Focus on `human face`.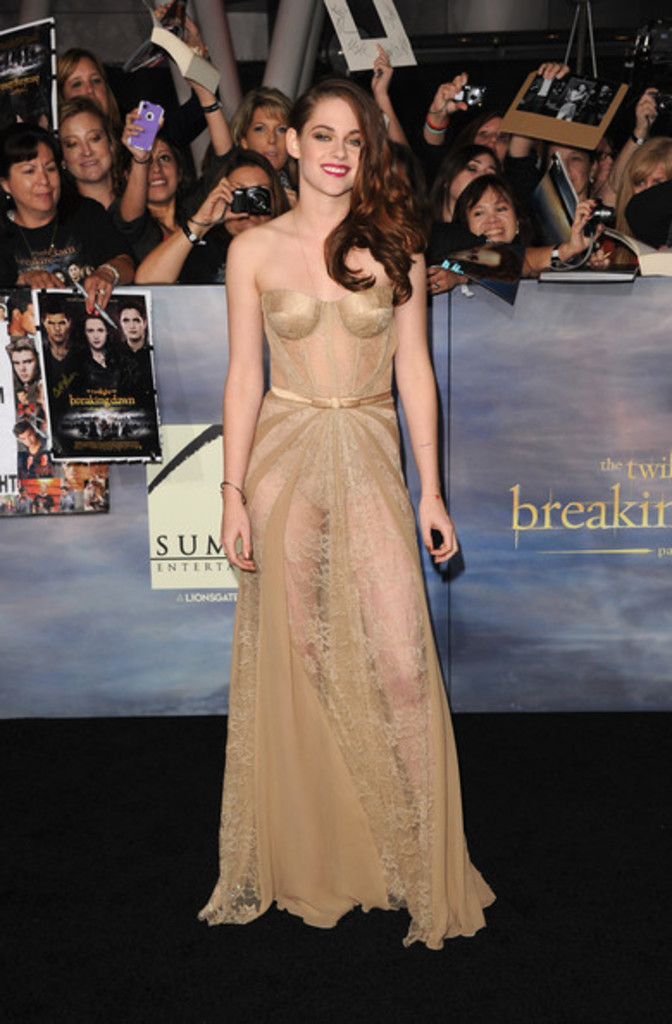
Focused at <box>14,347,45,381</box>.
